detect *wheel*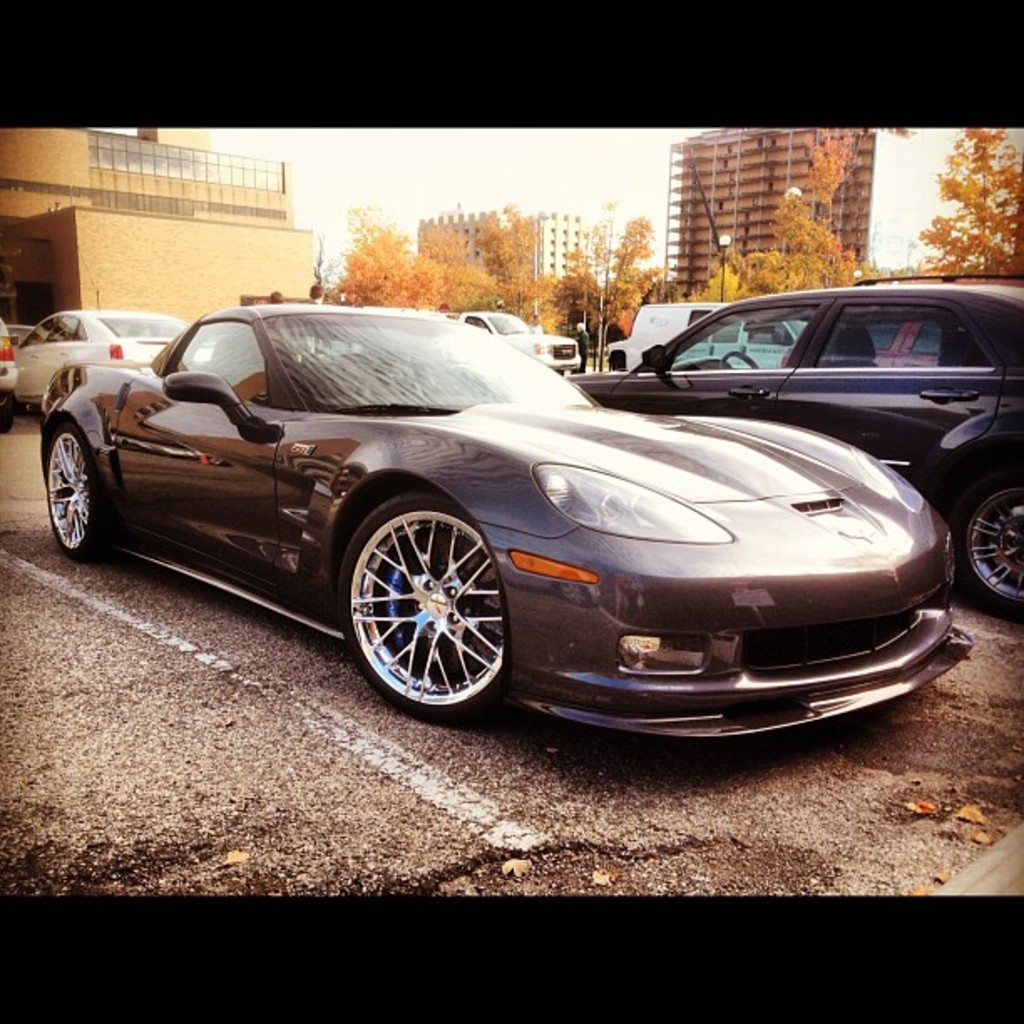
<box>721,350,760,368</box>
